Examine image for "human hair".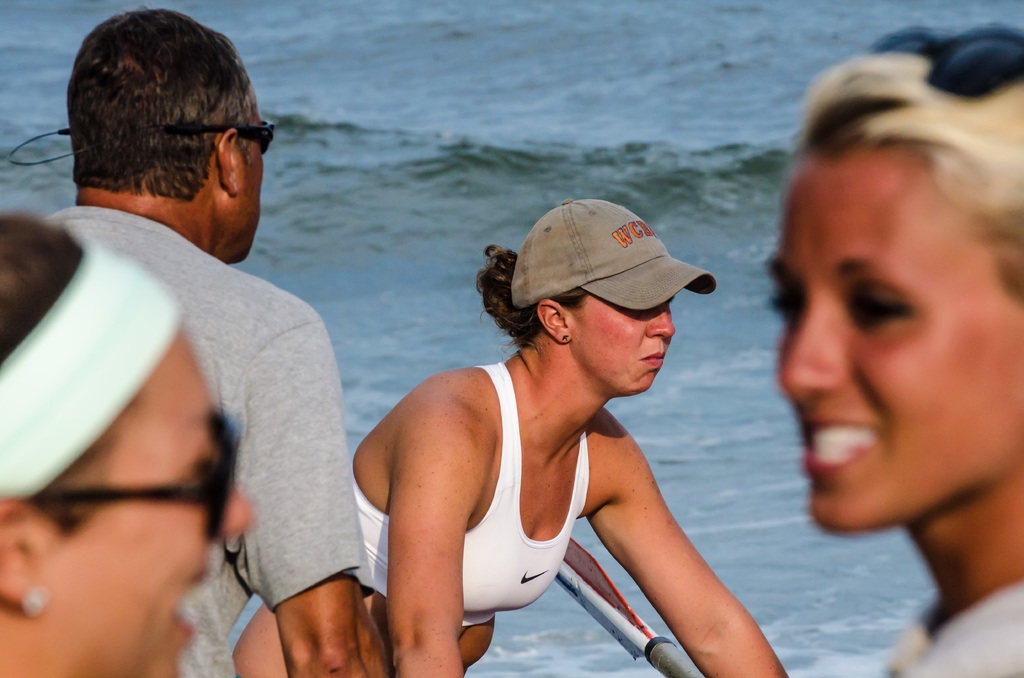
Examination result: 65 8 254 199.
